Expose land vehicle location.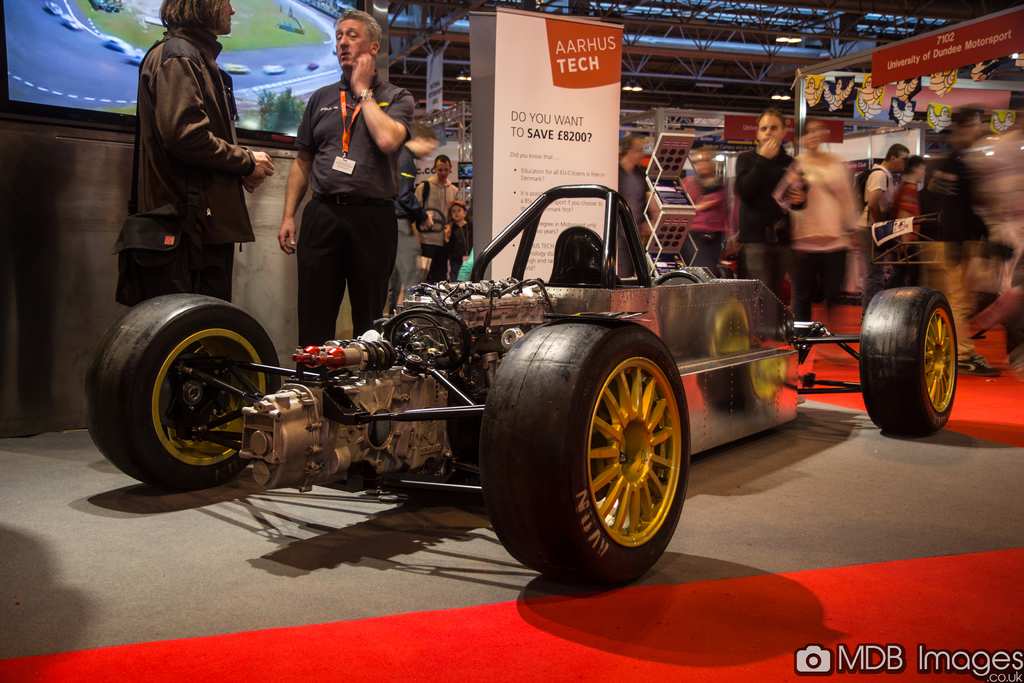
Exposed at box=[83, 123, 824, 582].
